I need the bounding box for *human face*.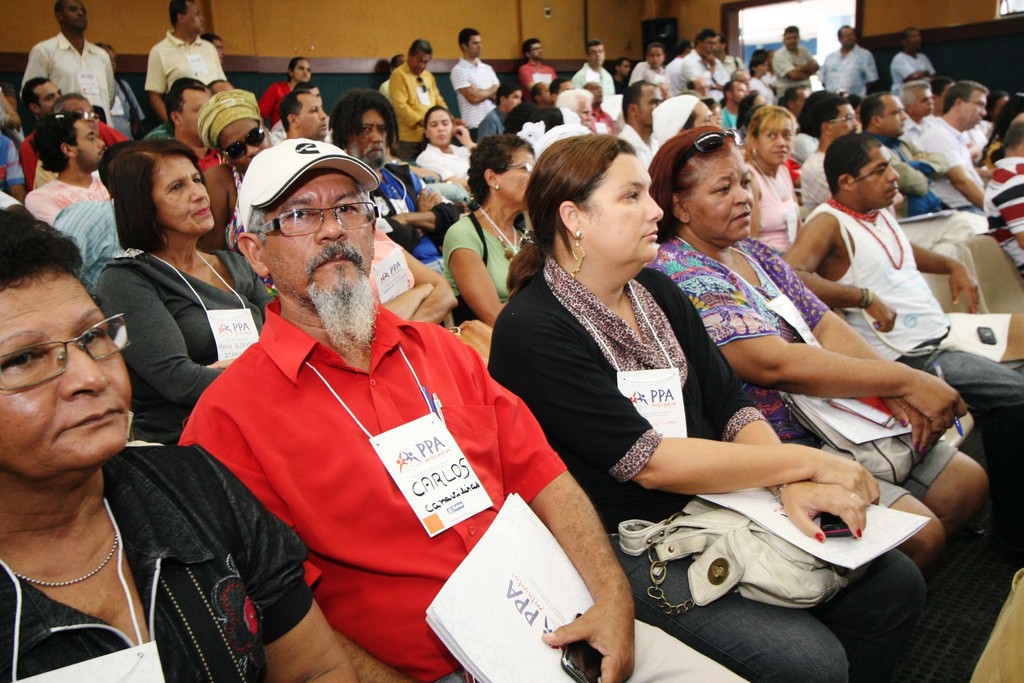
Here it is: Rect(294, 63, 311, 81).
